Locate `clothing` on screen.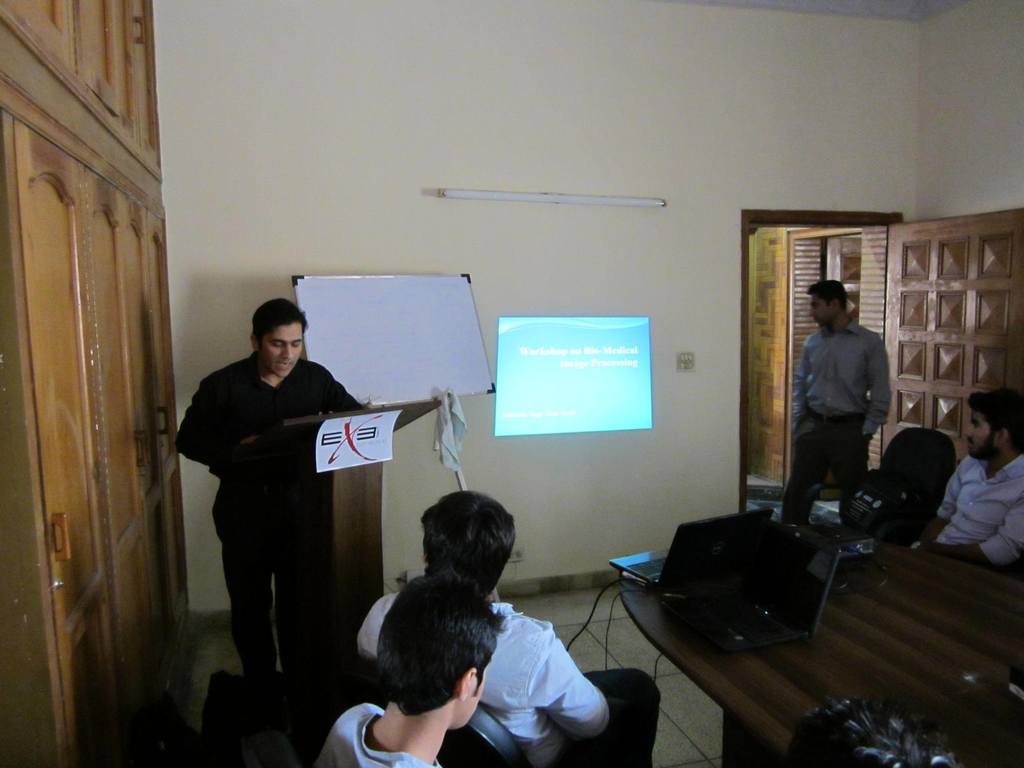
On screen at bbox=[787, 316, 904, 521].
